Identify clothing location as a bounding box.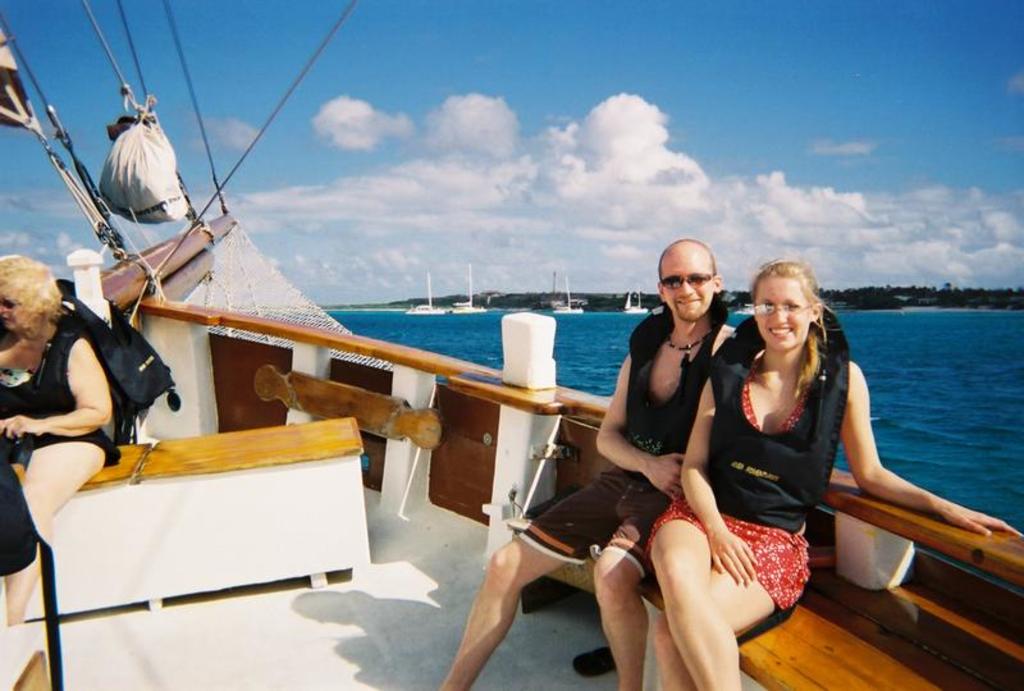
locate(0, 312, 122, 577).
